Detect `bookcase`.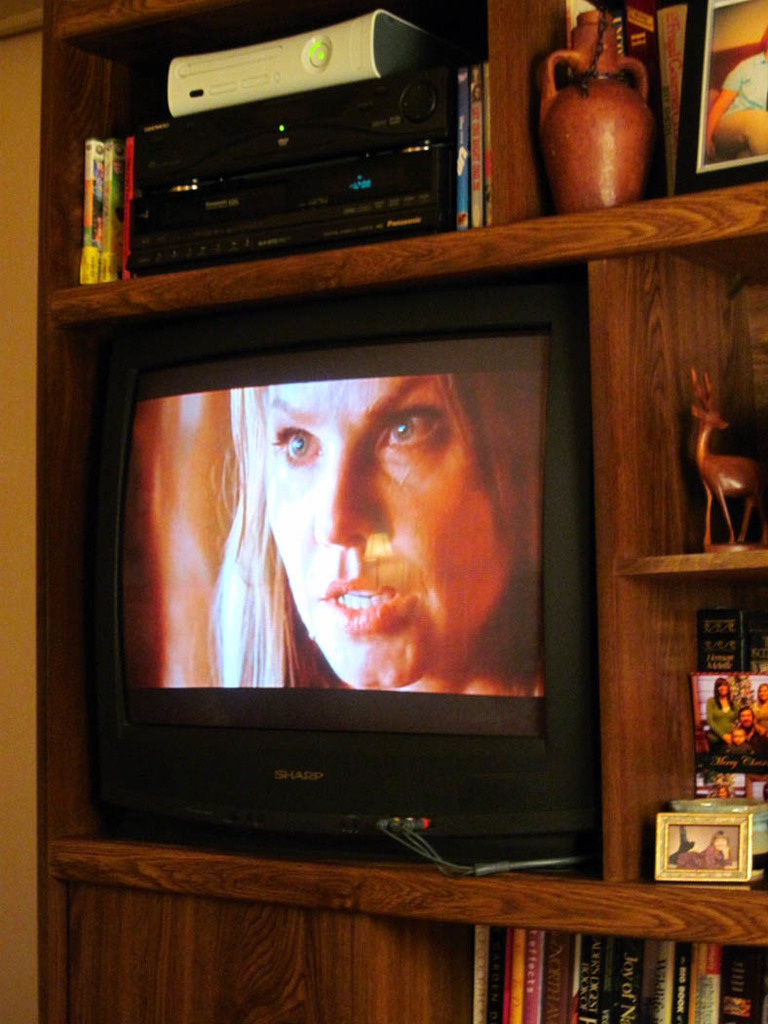
Detected at 462, 922, 767, 1023.
